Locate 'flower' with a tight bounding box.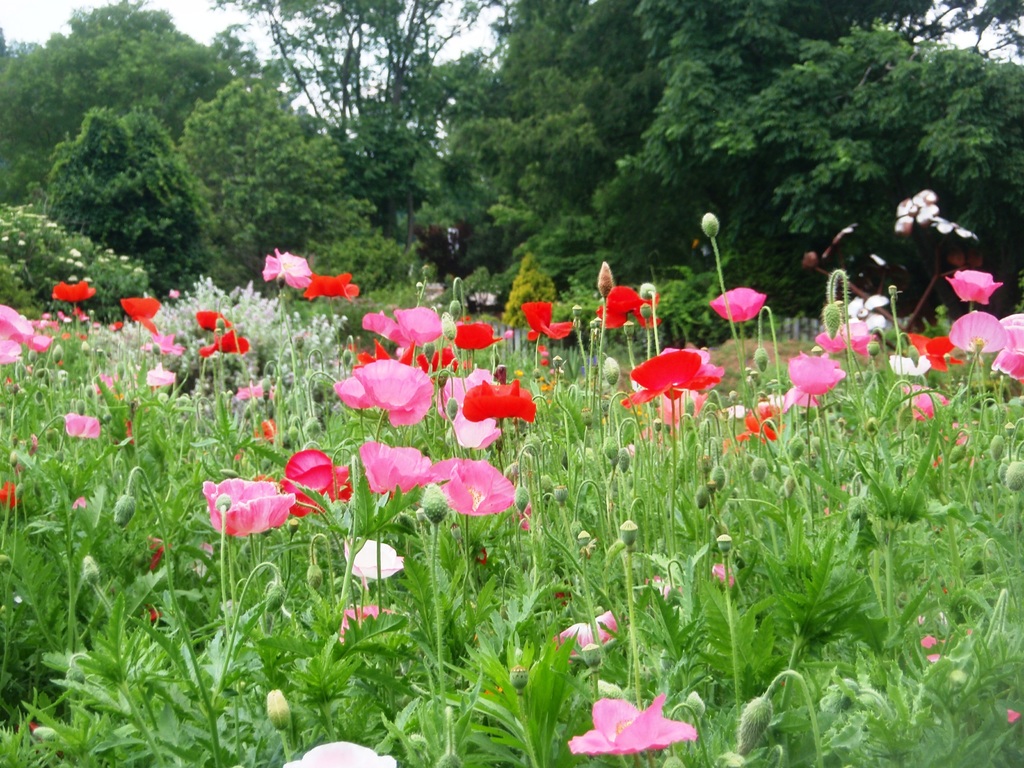
detection(451, 321, 503, 351).
